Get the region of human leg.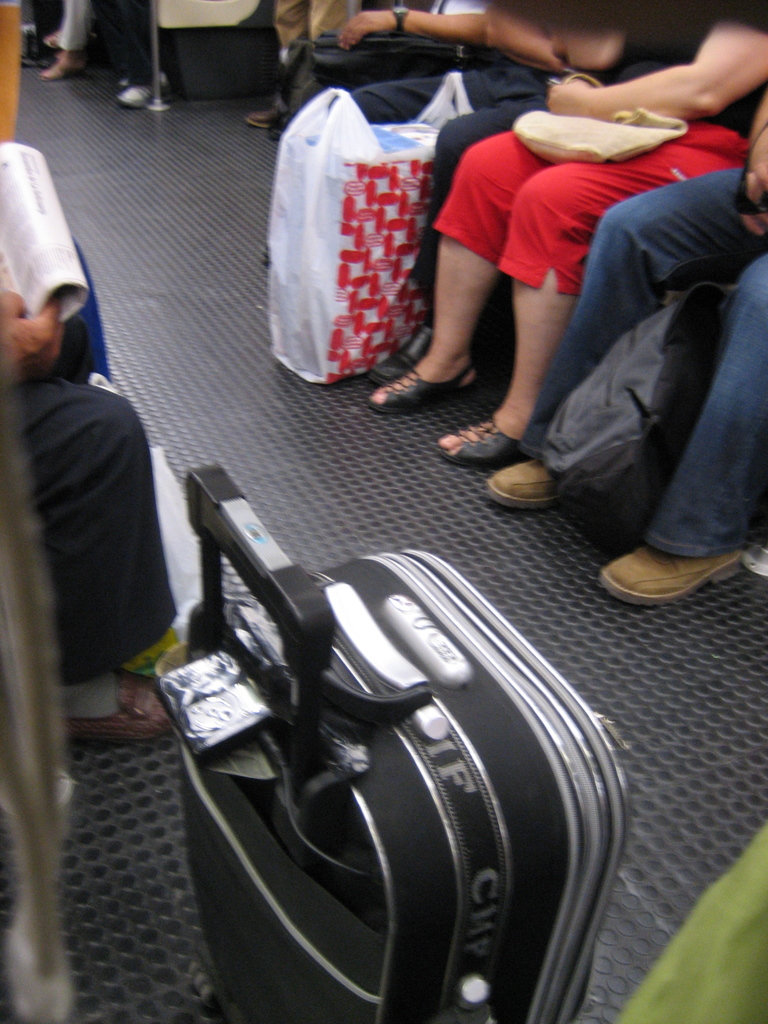
detection(427, 143, 640, 465).
